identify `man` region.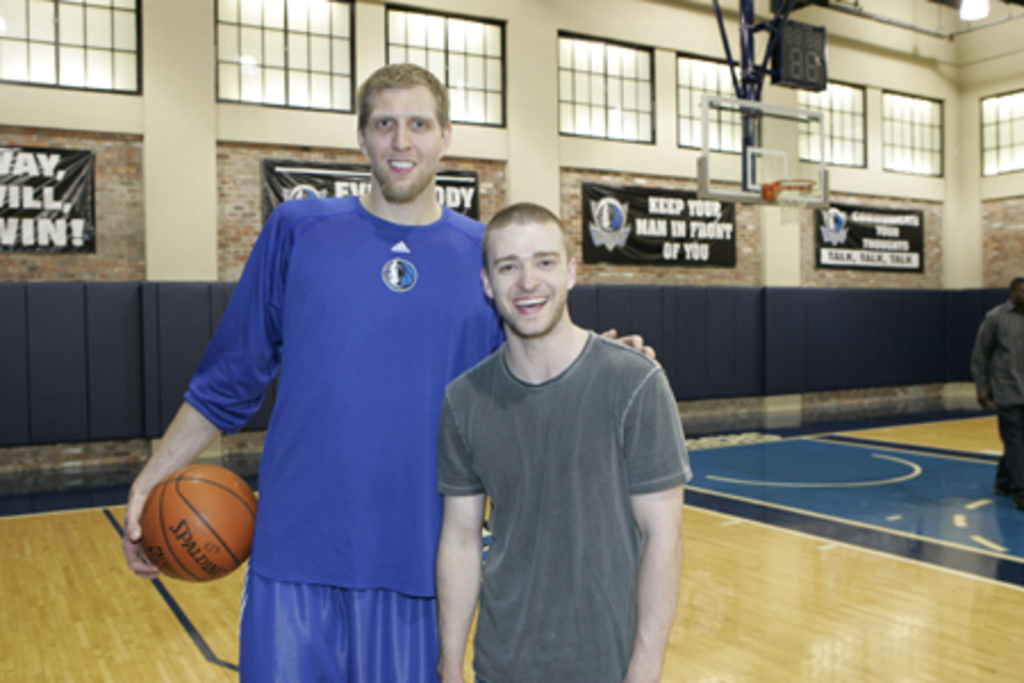
Region: 114, 57, 664, 681.
